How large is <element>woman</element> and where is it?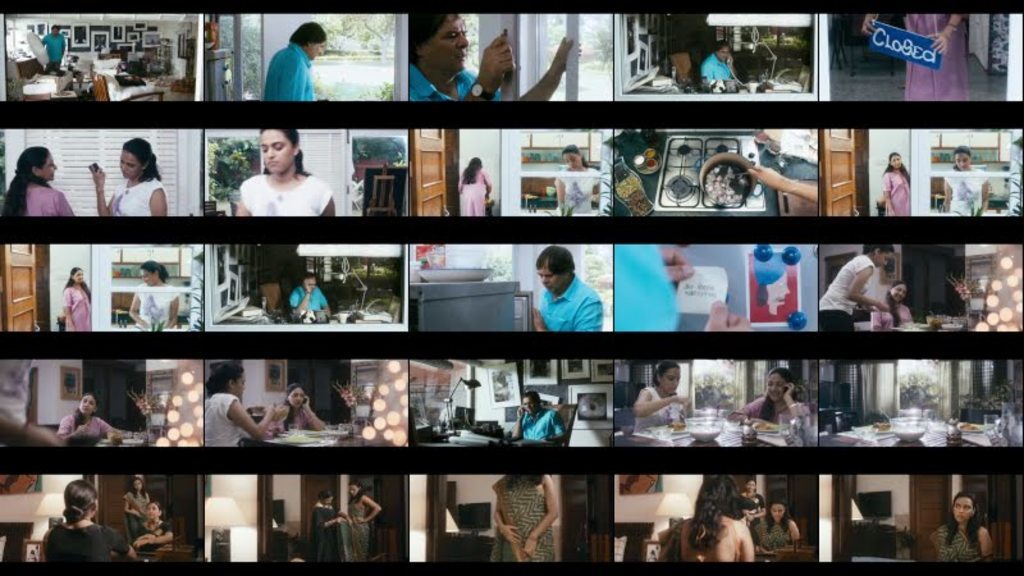
Bounding box: bbox=[242, 127, 337, 218].
